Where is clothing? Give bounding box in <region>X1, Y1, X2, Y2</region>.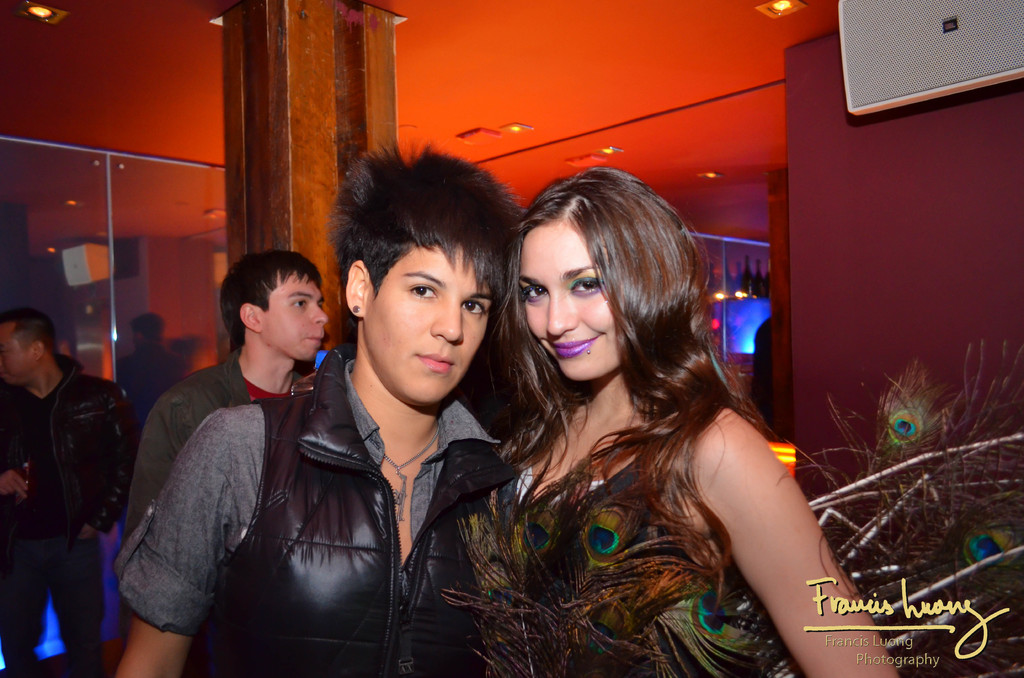
<region>115, 342, 520, 677</region>.
